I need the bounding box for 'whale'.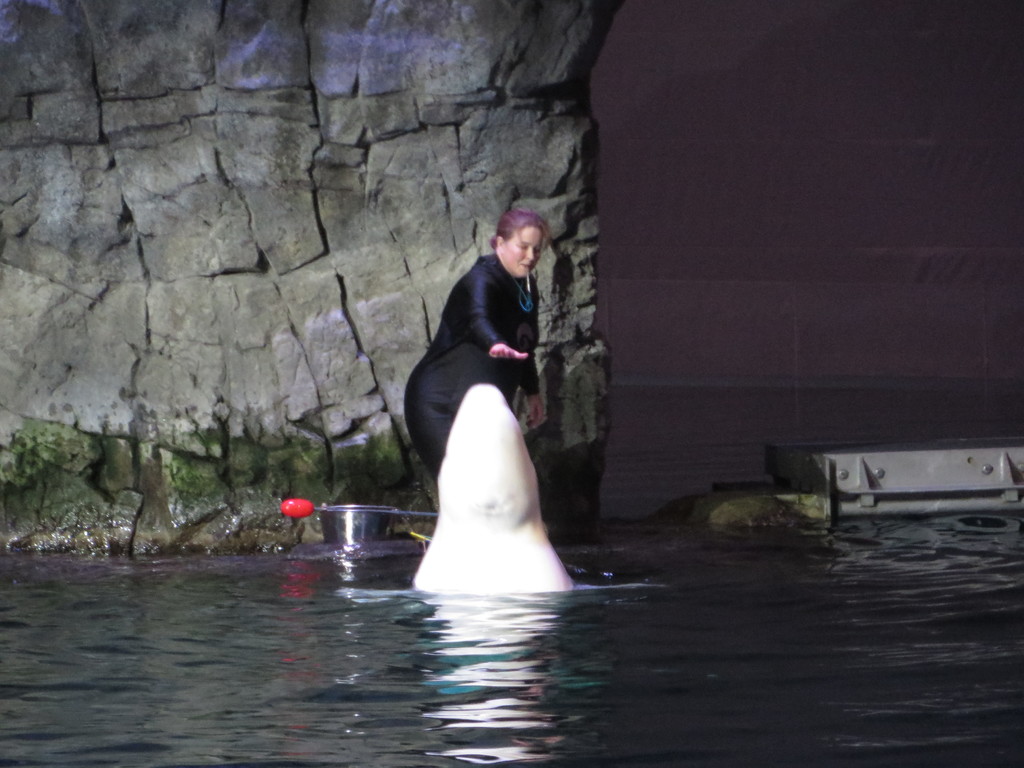
Here it is: [left=411, top=383, right=572, bottom=591].
